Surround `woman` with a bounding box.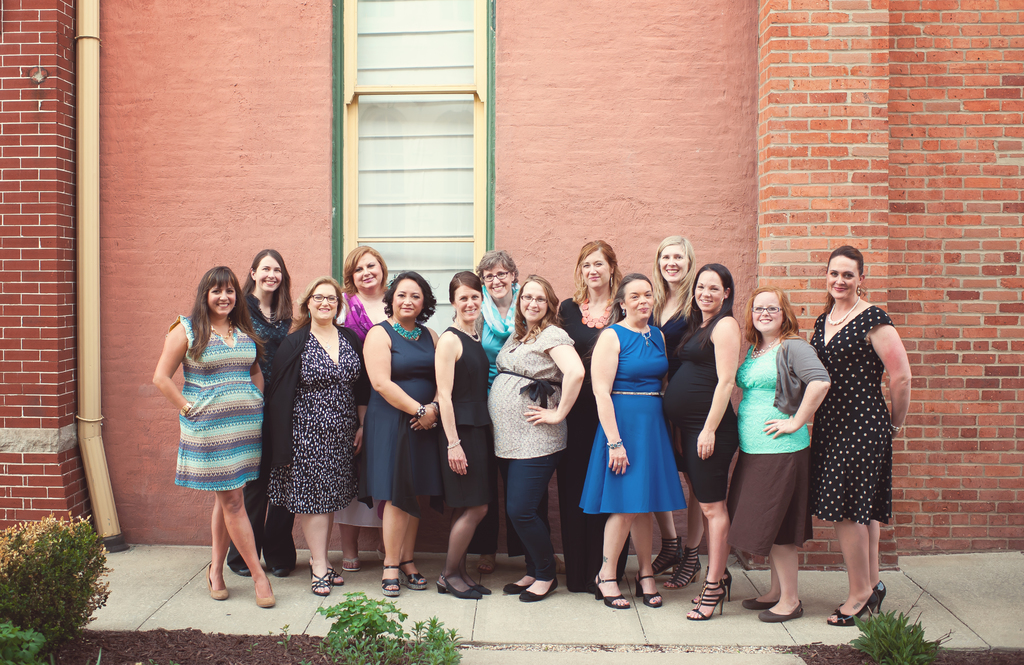
region(266, 278, 374, 591).
